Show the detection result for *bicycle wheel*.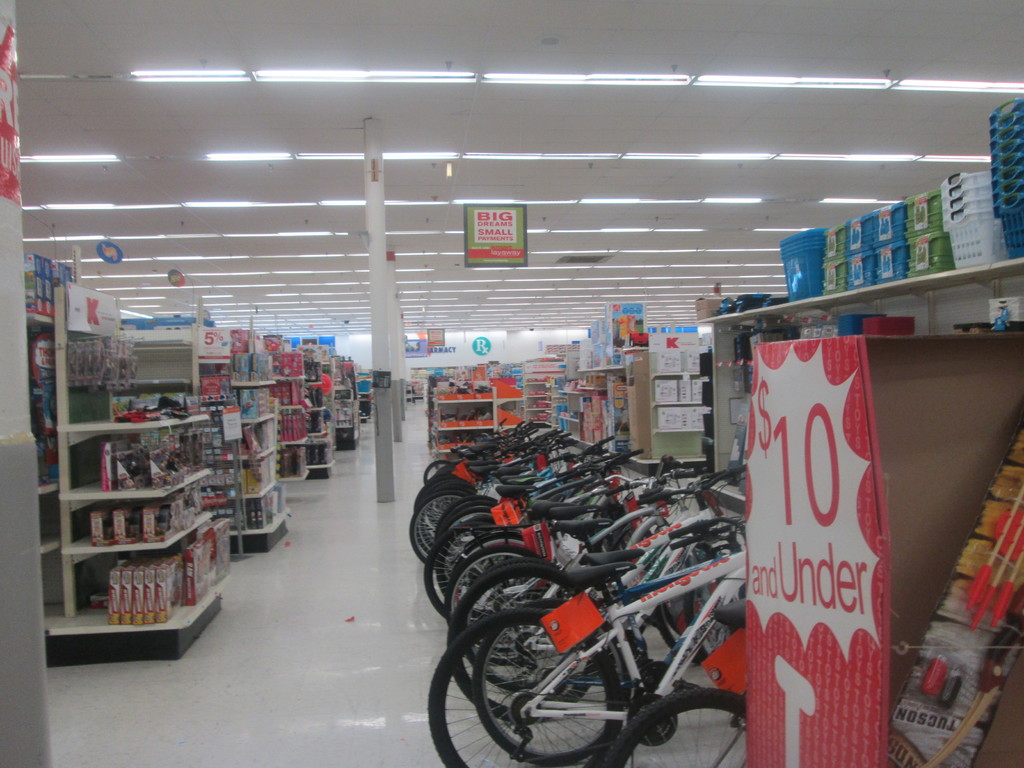
bbox(445, 555, 604, 730).
